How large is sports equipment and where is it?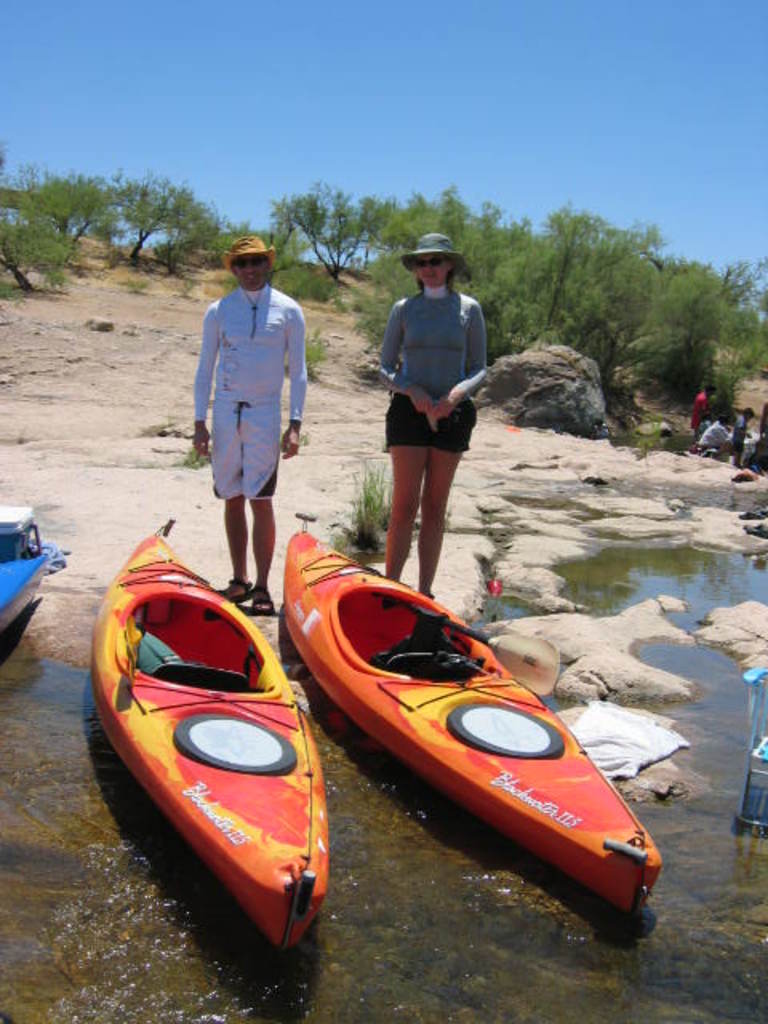
Bounding box: 283,520,661,915.
